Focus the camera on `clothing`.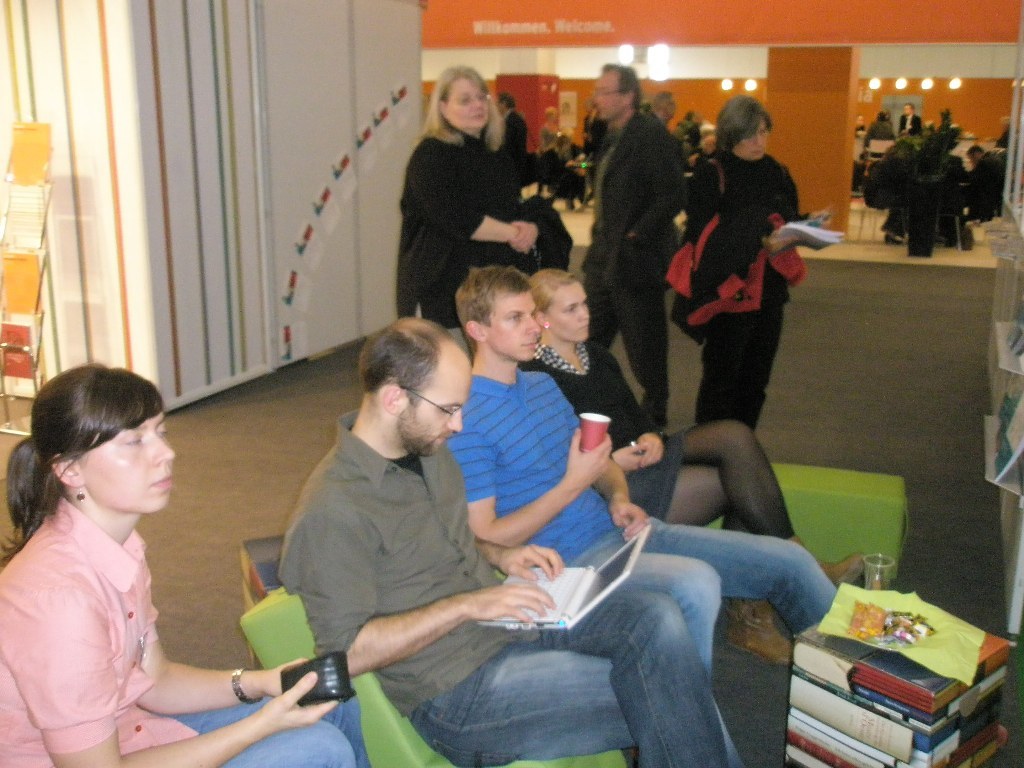
Focus region: locate(894, 112, 924, 134).
